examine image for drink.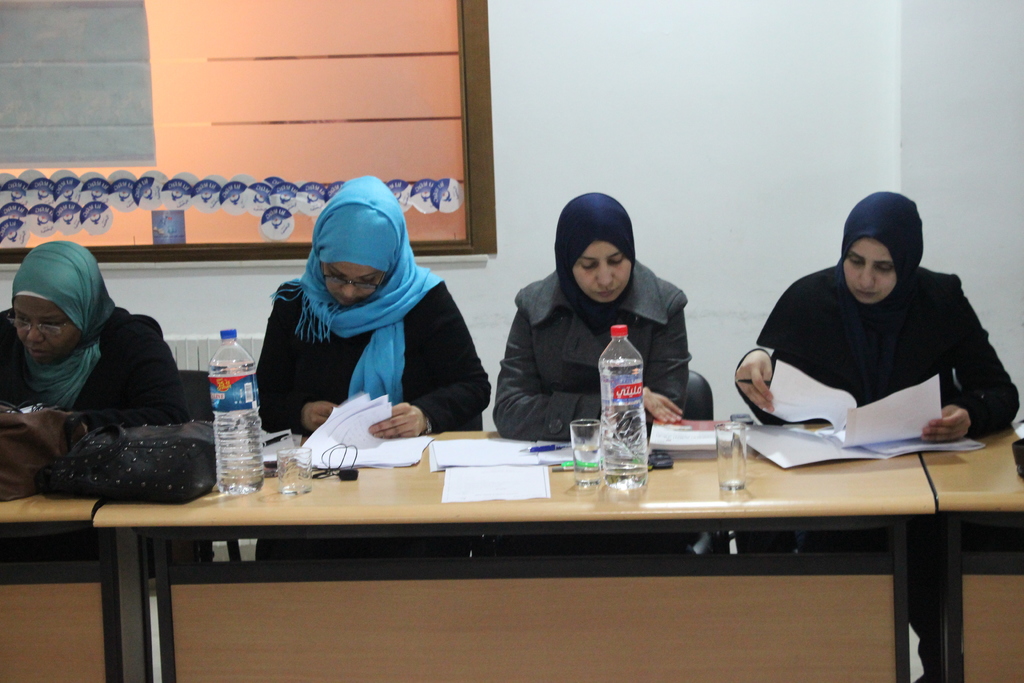
Examination result: bbox=(597, 339, 663, 421).
